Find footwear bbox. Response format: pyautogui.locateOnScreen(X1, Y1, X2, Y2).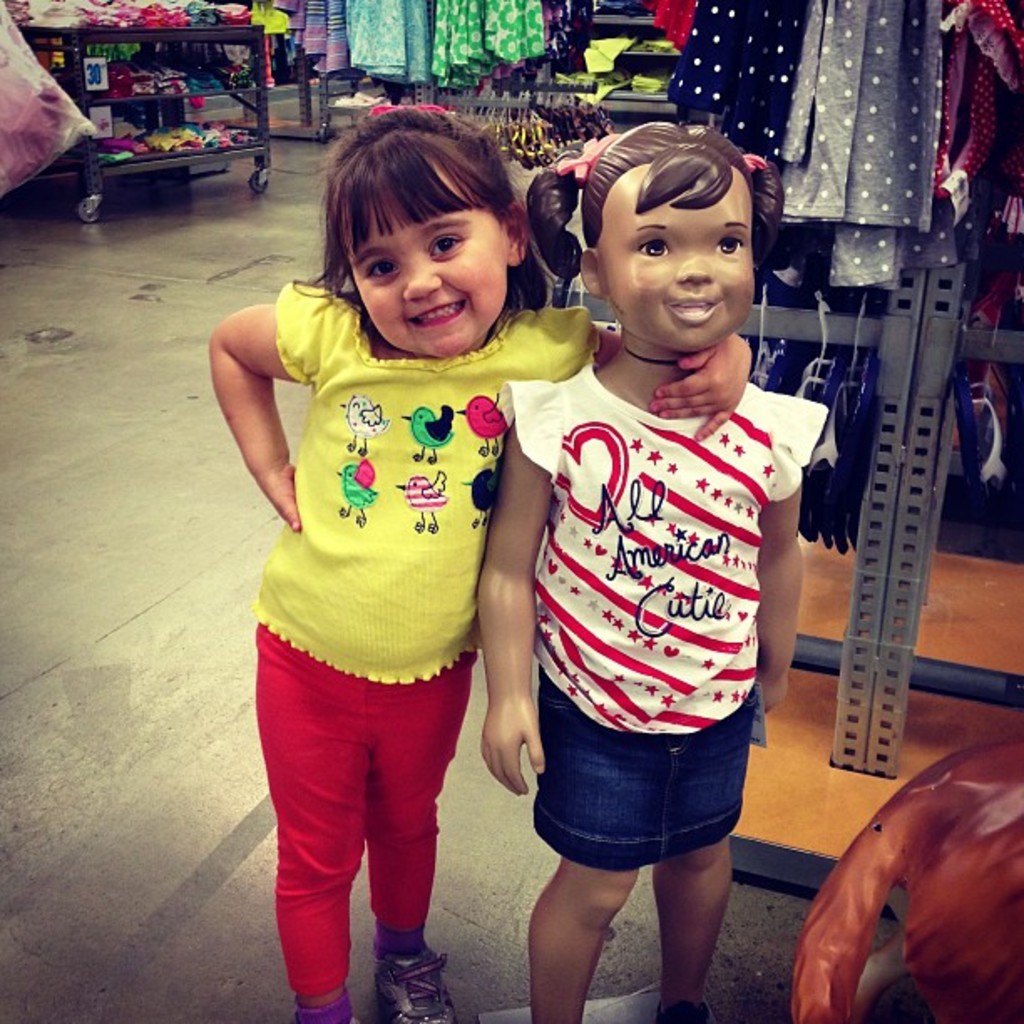
pyautogui.locateOnScreen(376, 937, 453, 1022).
